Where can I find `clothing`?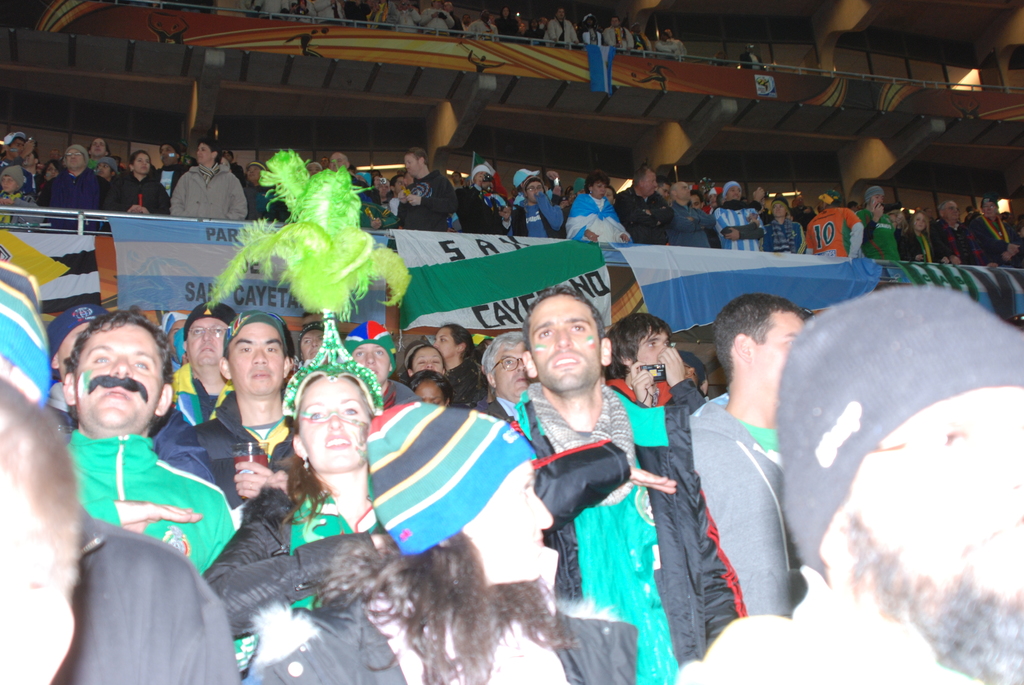
You can find it at [173, 361, 253, 439].
